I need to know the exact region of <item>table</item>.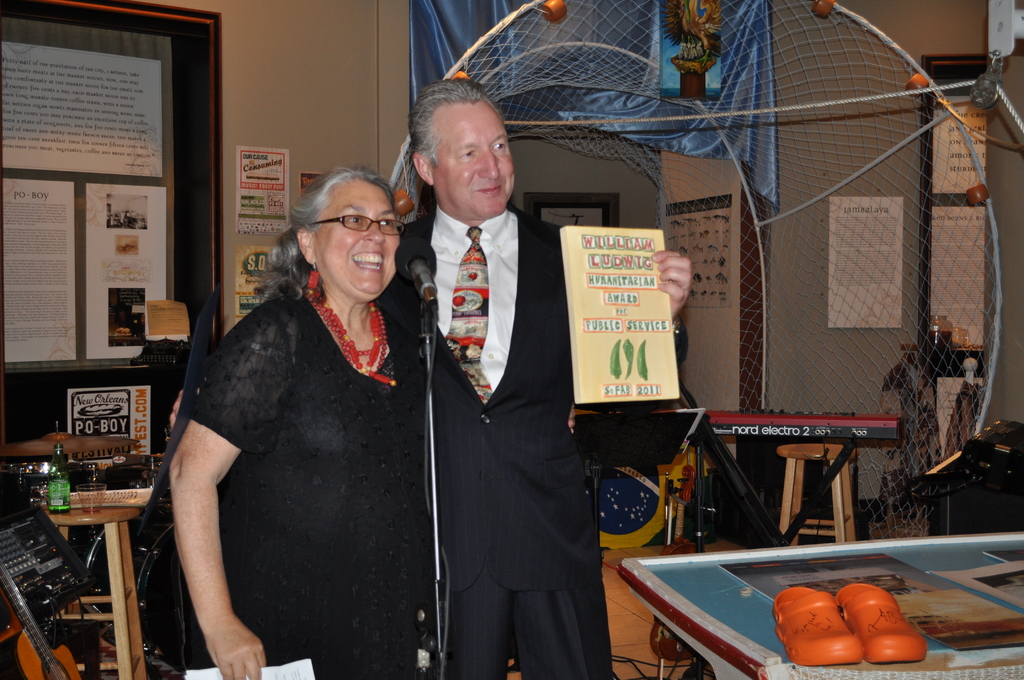
Region: (596, 531, 1016, 679).
